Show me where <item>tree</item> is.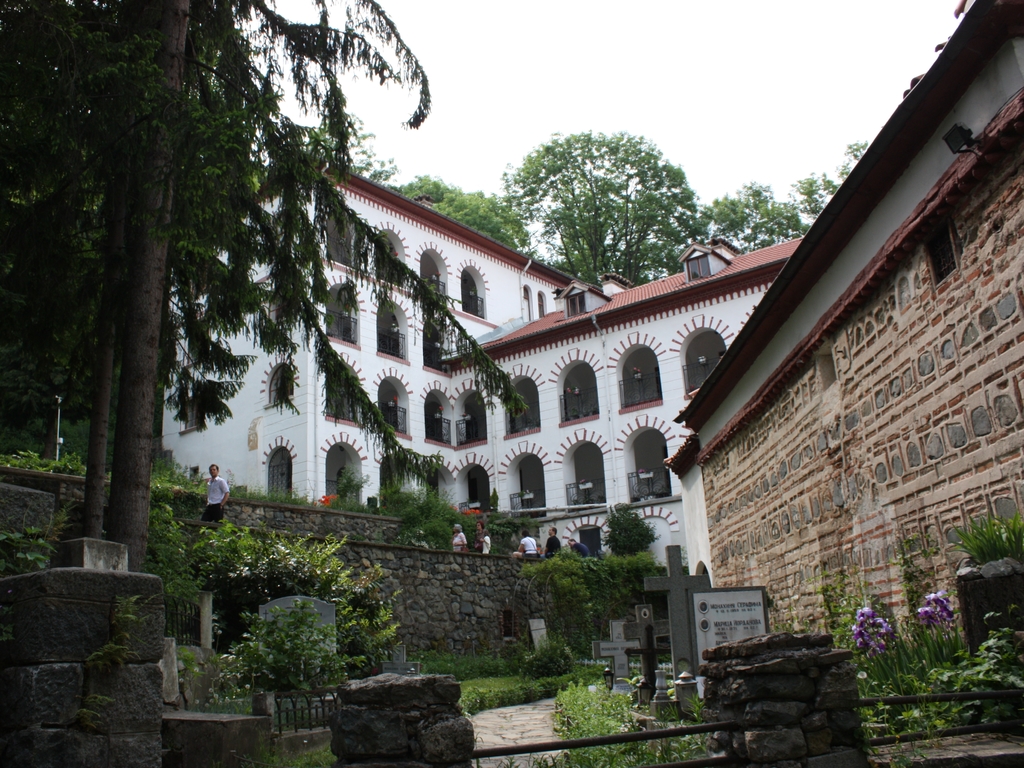
<item>tree</item> is at rect(692, 143, 872, 265).
